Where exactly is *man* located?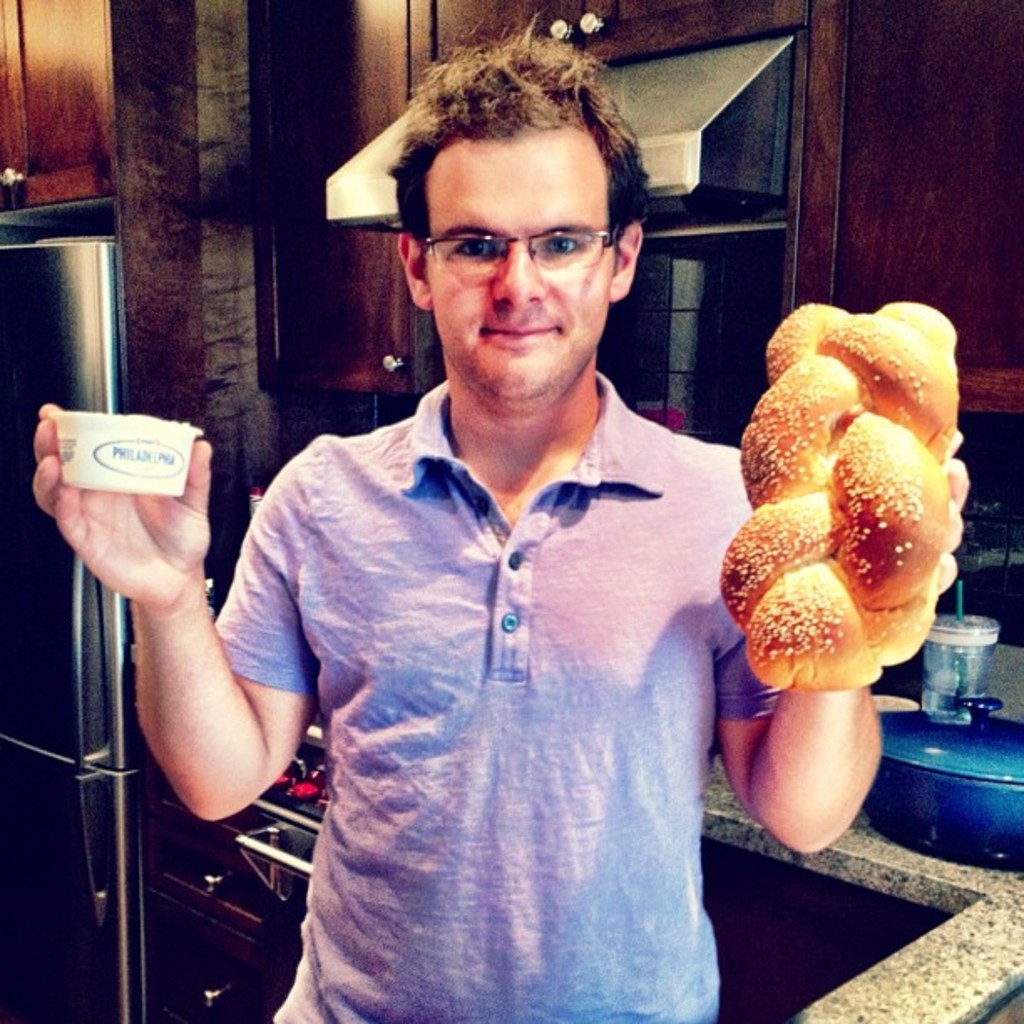
Its bounding box is bbox=[28, 17, 972, 1022].
